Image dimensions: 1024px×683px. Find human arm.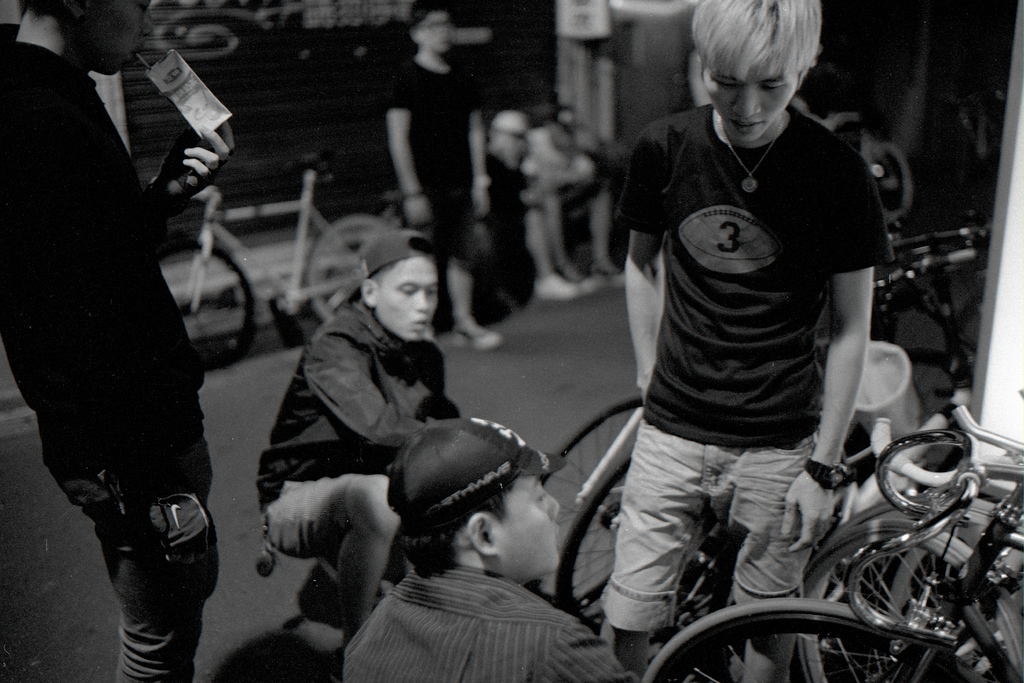
[x1=467, y1=83, x2=492, y2=220].
